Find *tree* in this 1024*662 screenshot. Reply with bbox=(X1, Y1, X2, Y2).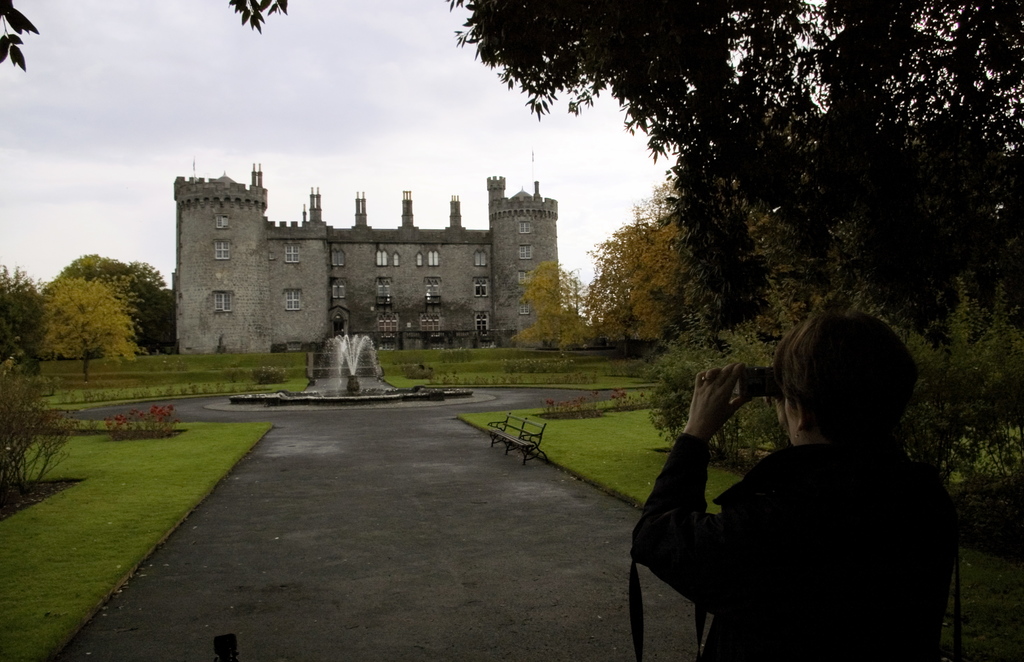
bbox=(446, 0, 1023, 540).
